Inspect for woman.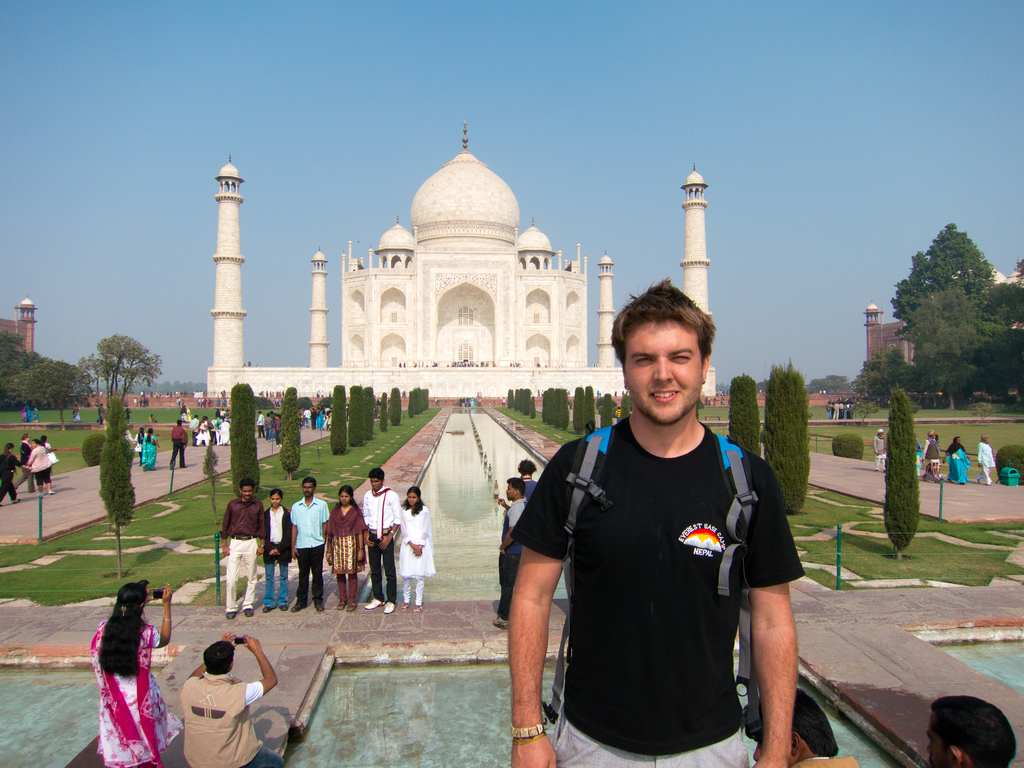
Inspection: 945:433:972:481.
